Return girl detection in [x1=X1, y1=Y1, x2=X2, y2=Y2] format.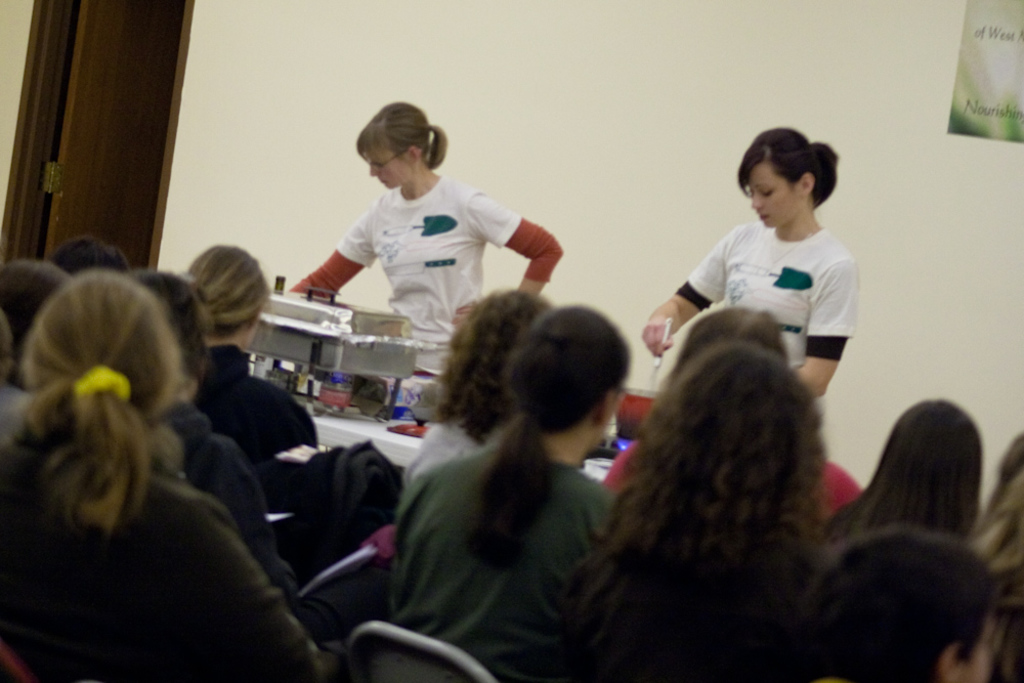
[x1=645, y1=129, x2=894, y2=436].
